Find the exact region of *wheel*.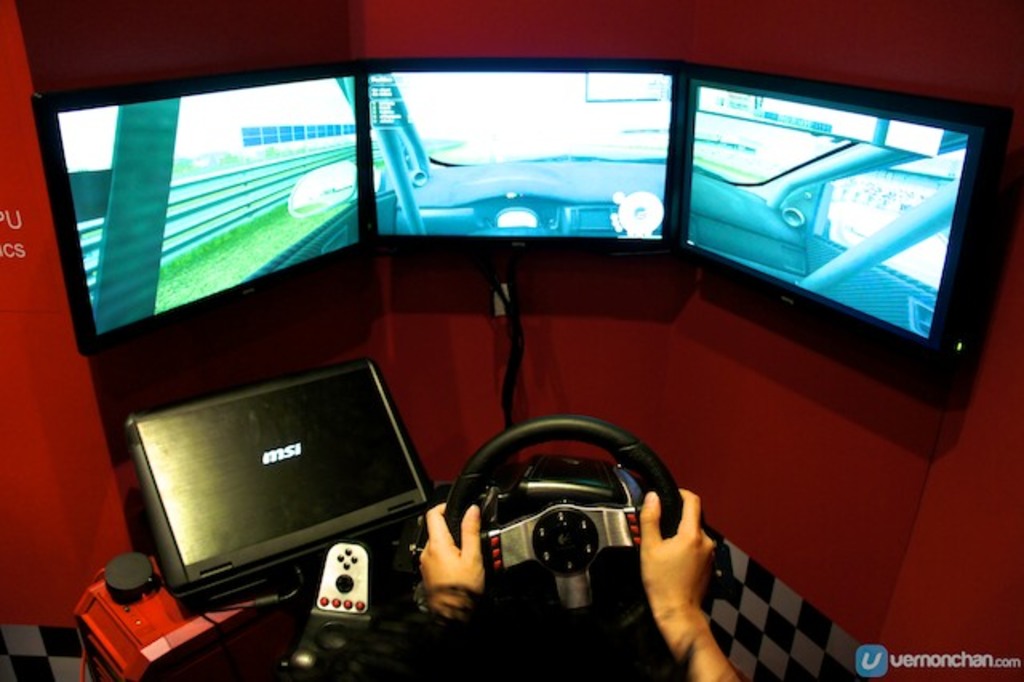
Exact region: <bbox>442, 415, 683, 656</bbox>.
